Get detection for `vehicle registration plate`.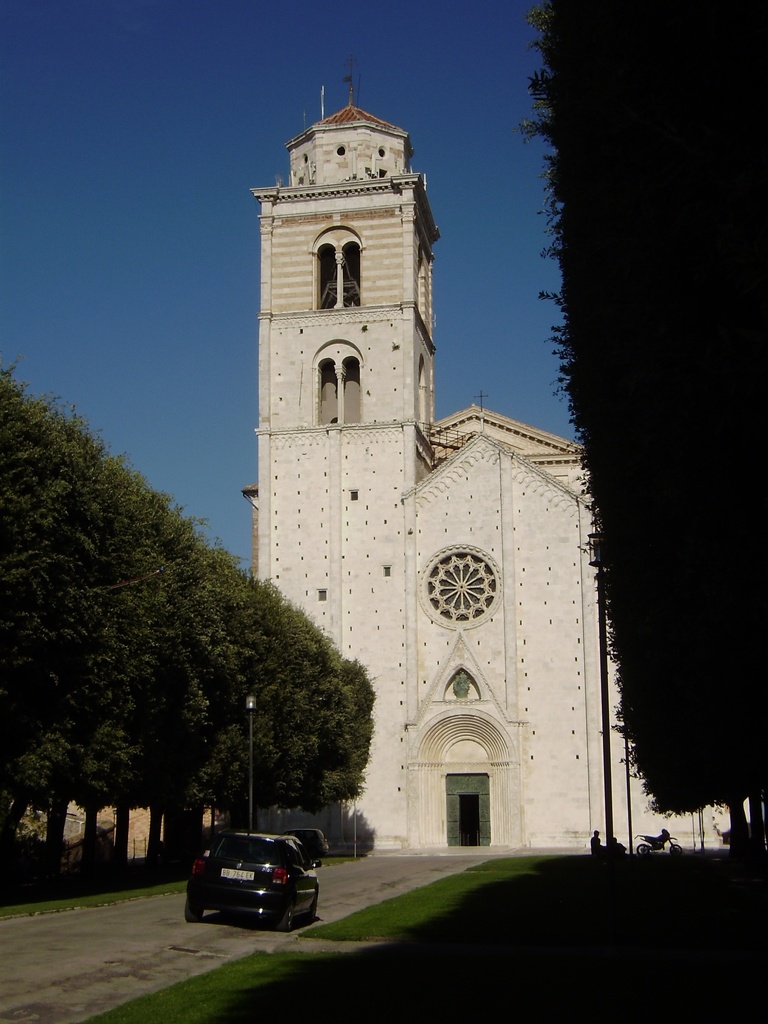
Detection: <region>221, 869, 256, 883</region>.
